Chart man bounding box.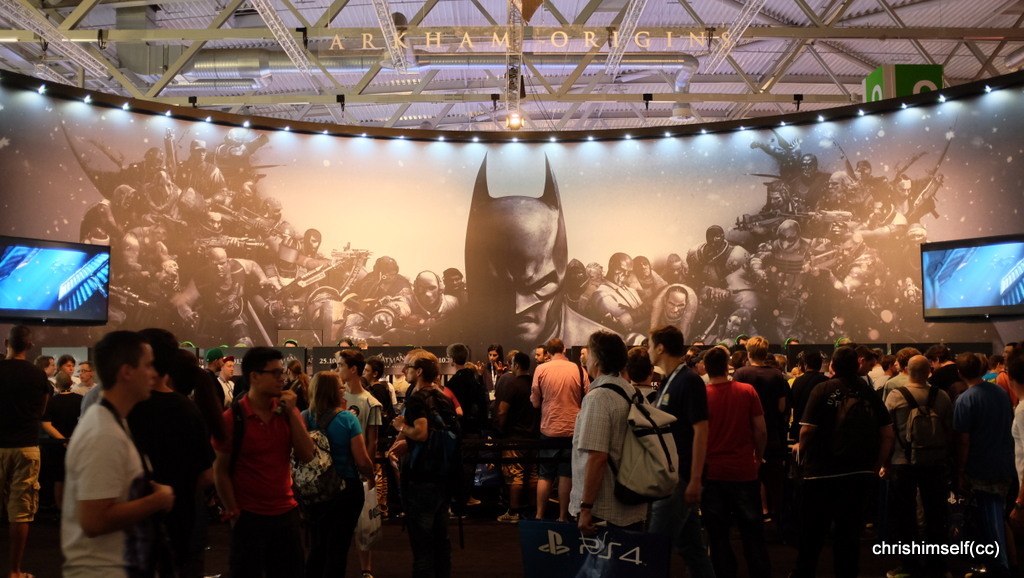
Charted: locate(392, 354, 463, 511).
